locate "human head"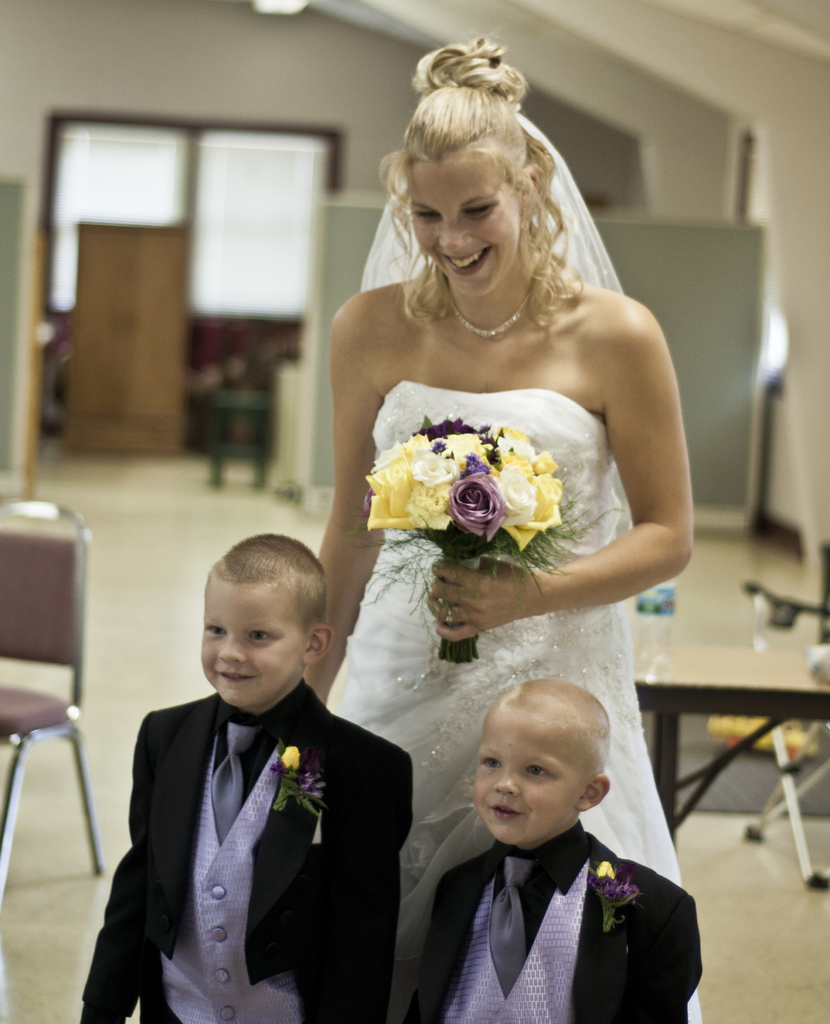
406,76,545,292
